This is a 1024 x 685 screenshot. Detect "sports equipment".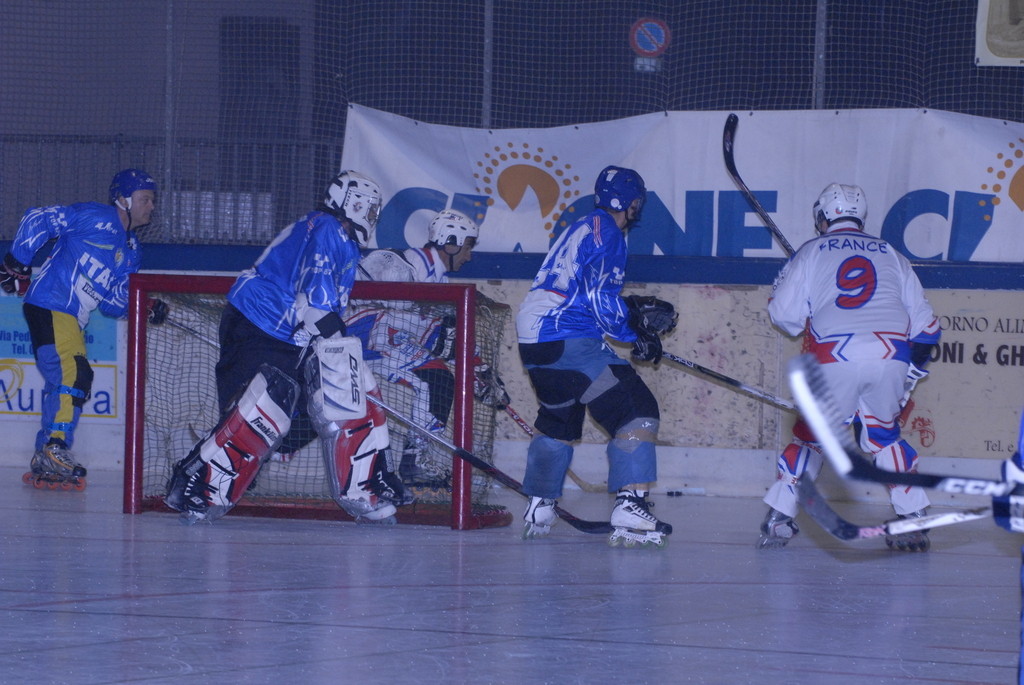
region(631, 318, 662, 366).
